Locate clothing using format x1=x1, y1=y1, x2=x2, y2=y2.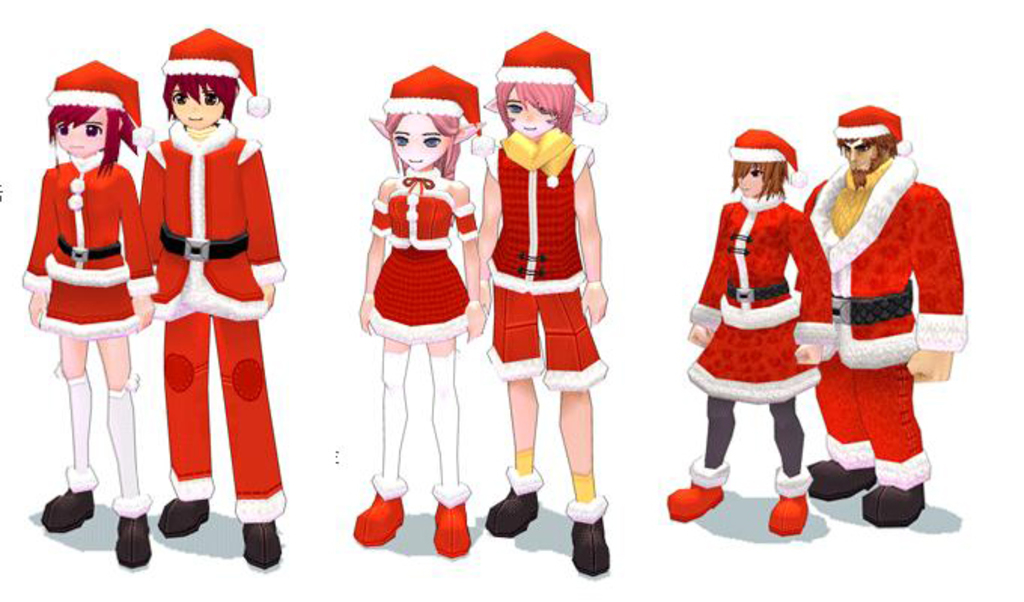
x1=372, y1=173, x2=483, y2=342.
